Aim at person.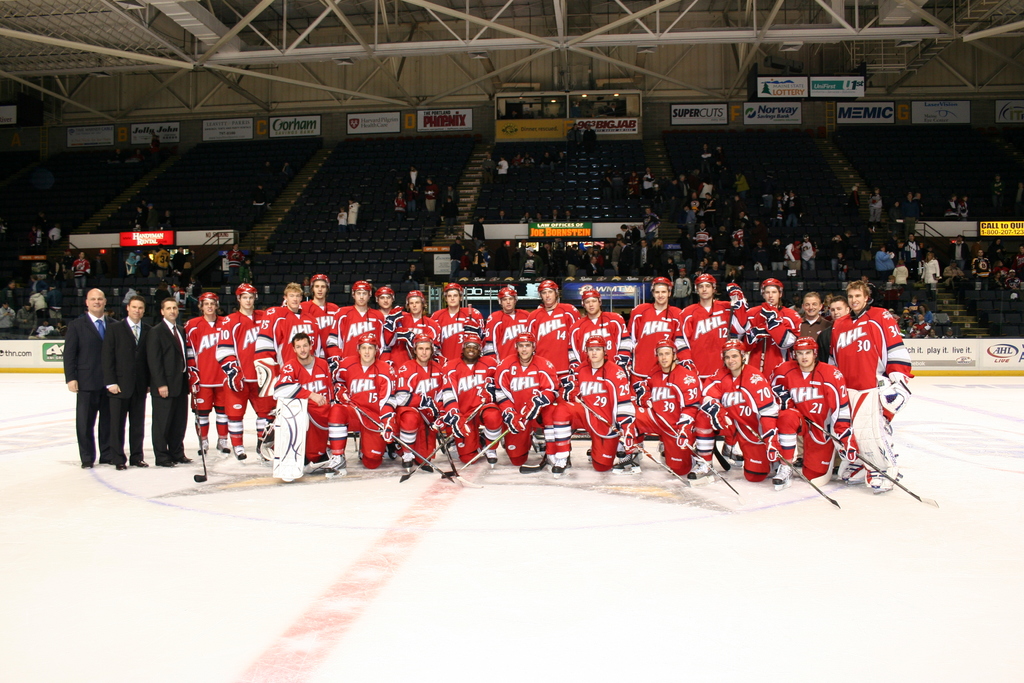
Aimed at region(798, 233, 818, 281).
